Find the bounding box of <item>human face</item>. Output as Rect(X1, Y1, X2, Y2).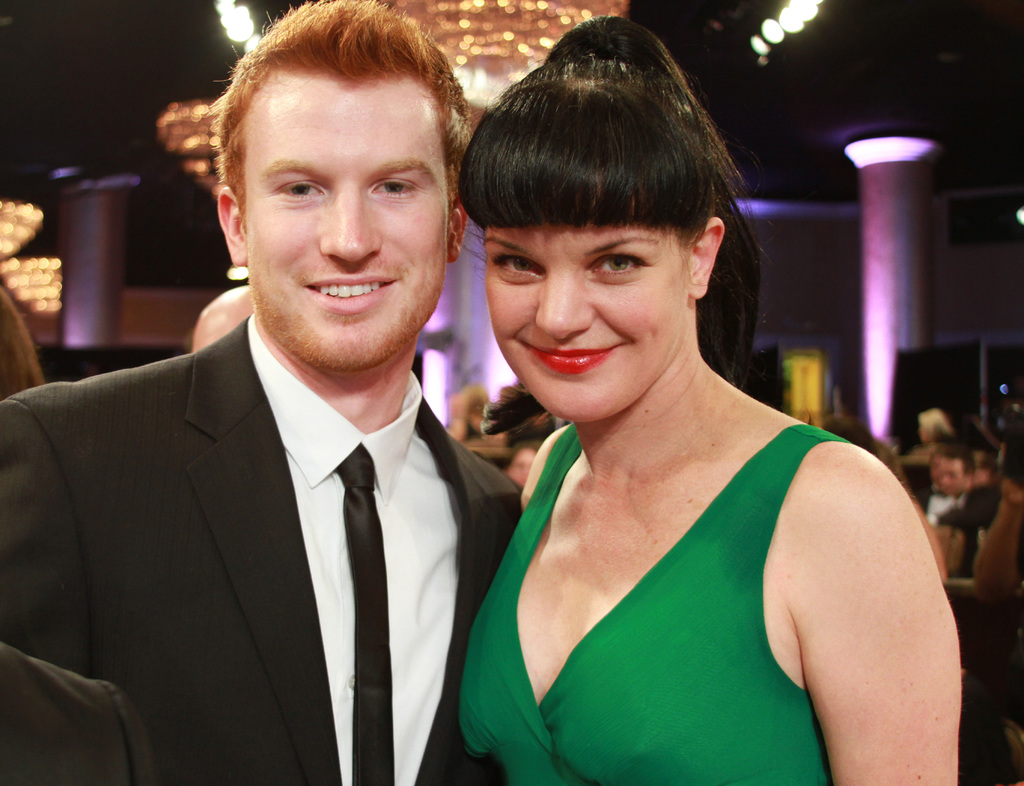
Rect(492, 225, 683, 422).
